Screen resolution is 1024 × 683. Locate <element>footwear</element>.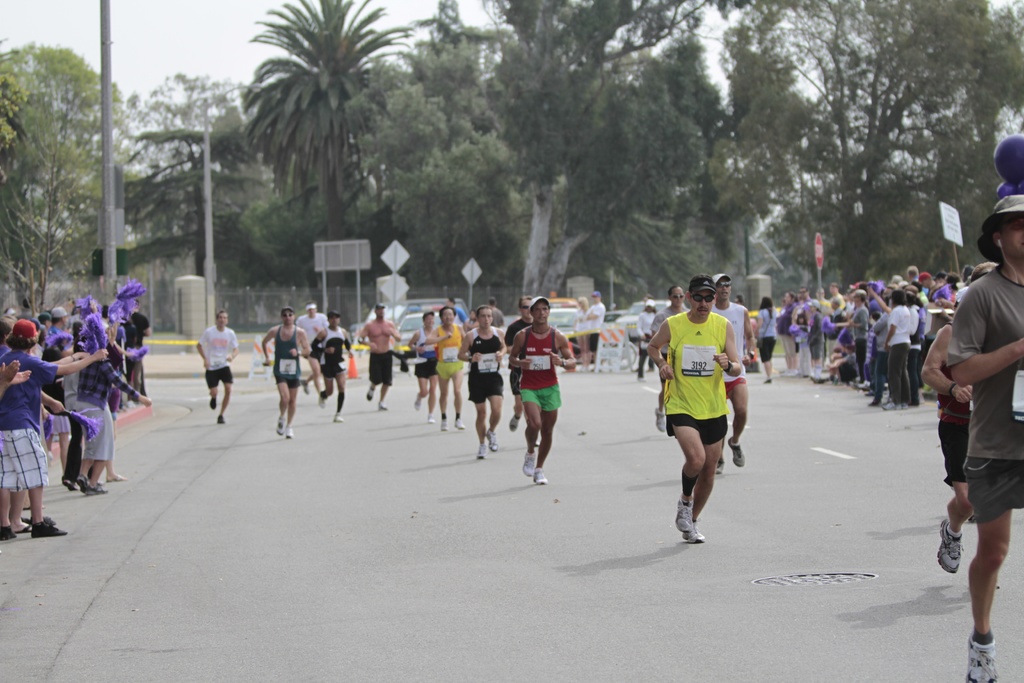
(left=424, top=412, right=435, bottom=421).
